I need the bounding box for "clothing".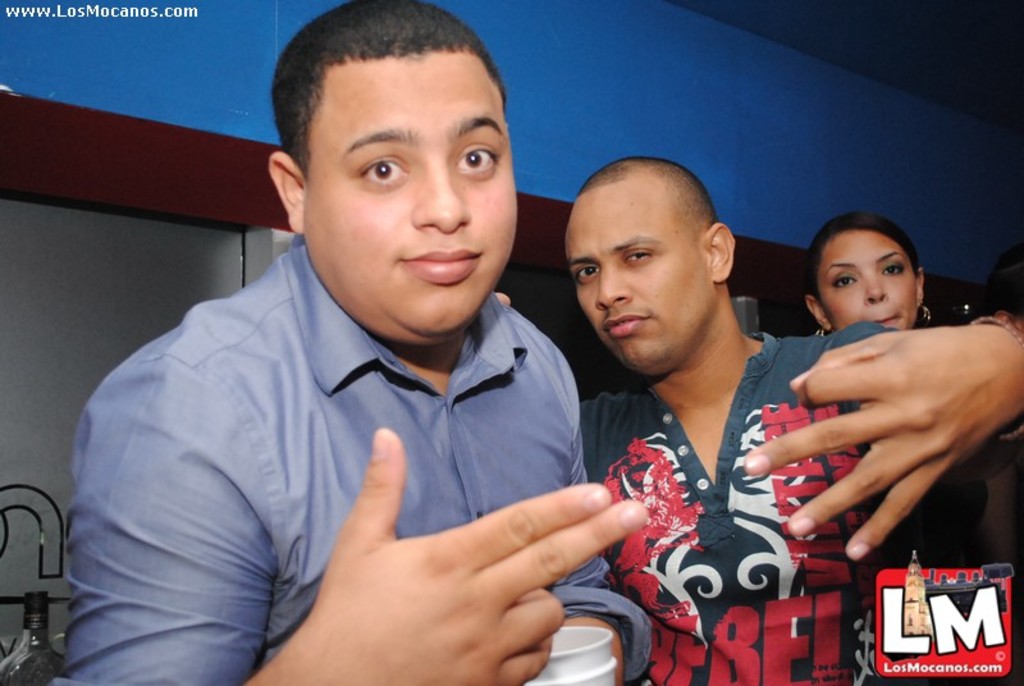
Here it is: bbox(589, 320, 937, 685).
